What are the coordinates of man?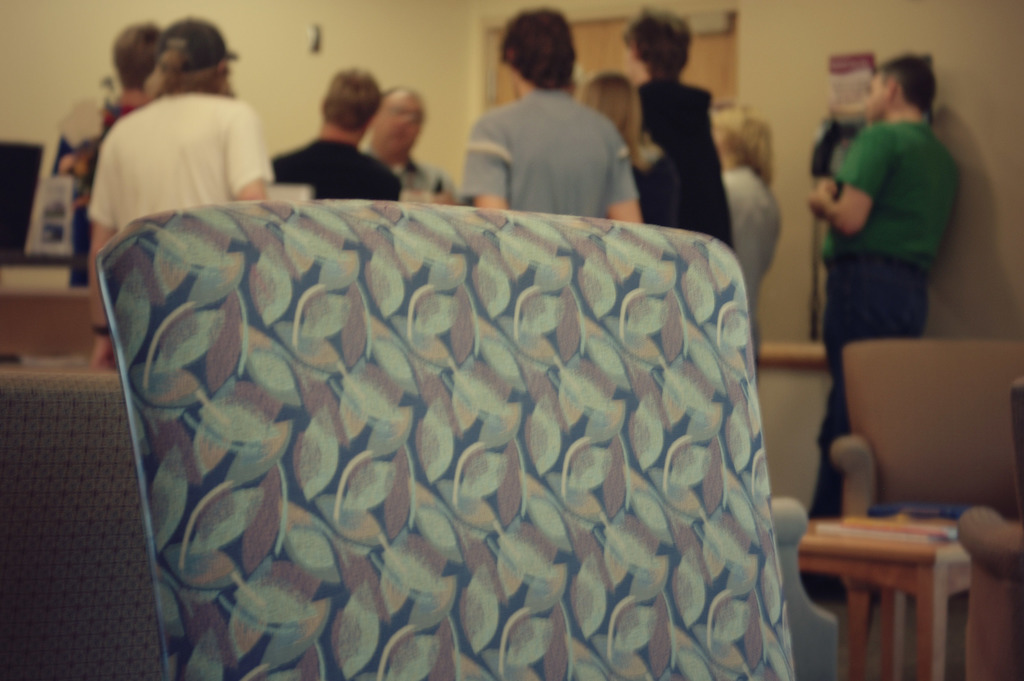
pyautogui.locateOnScreen(85, 21, 273, 373).
